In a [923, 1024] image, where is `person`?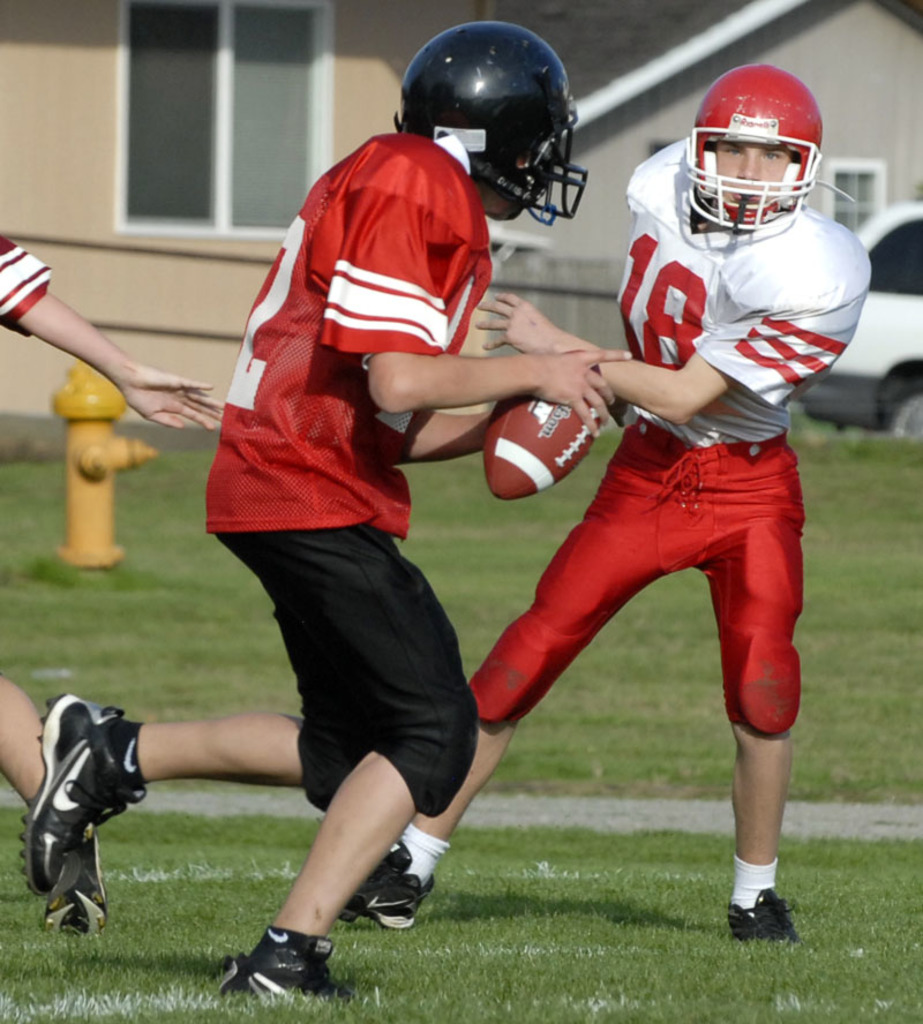
18,22,637,1017.
